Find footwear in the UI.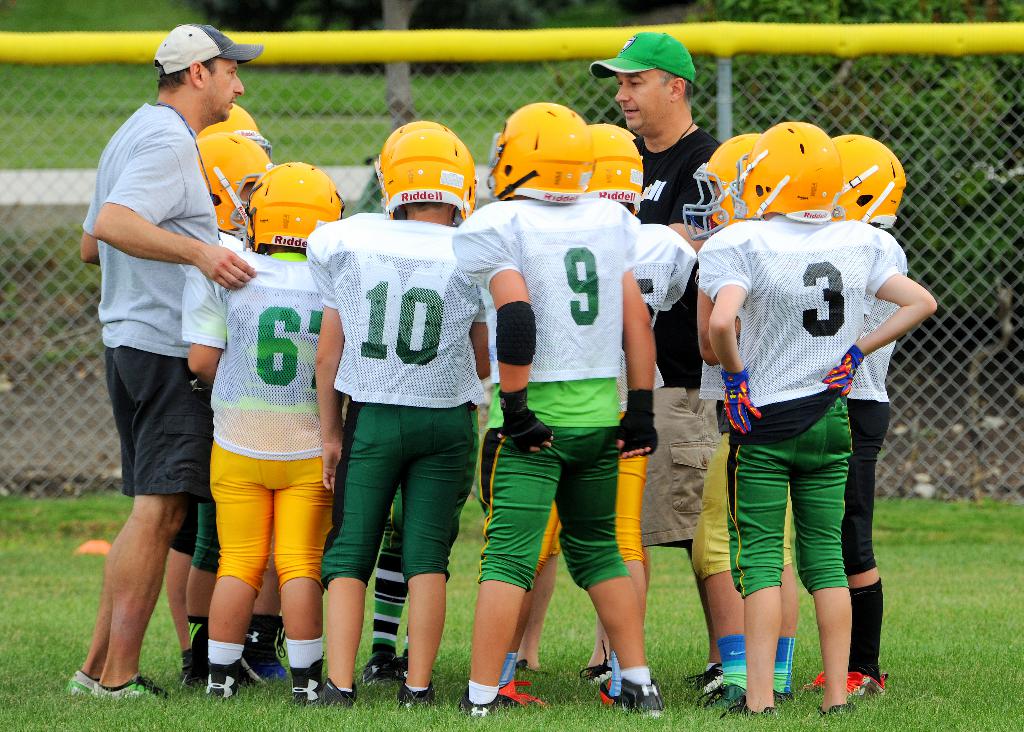
UI element at 576,658,616,692.
